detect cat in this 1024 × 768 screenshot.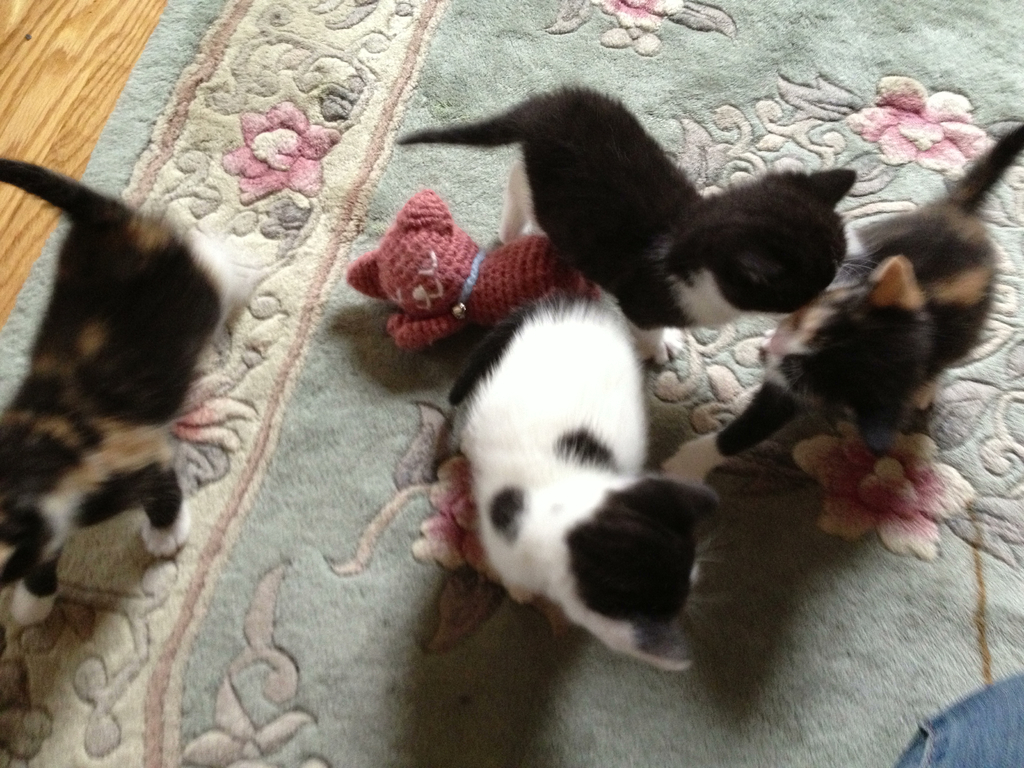
Detection: x1=440, y1=273, x2=737, y2=680.
